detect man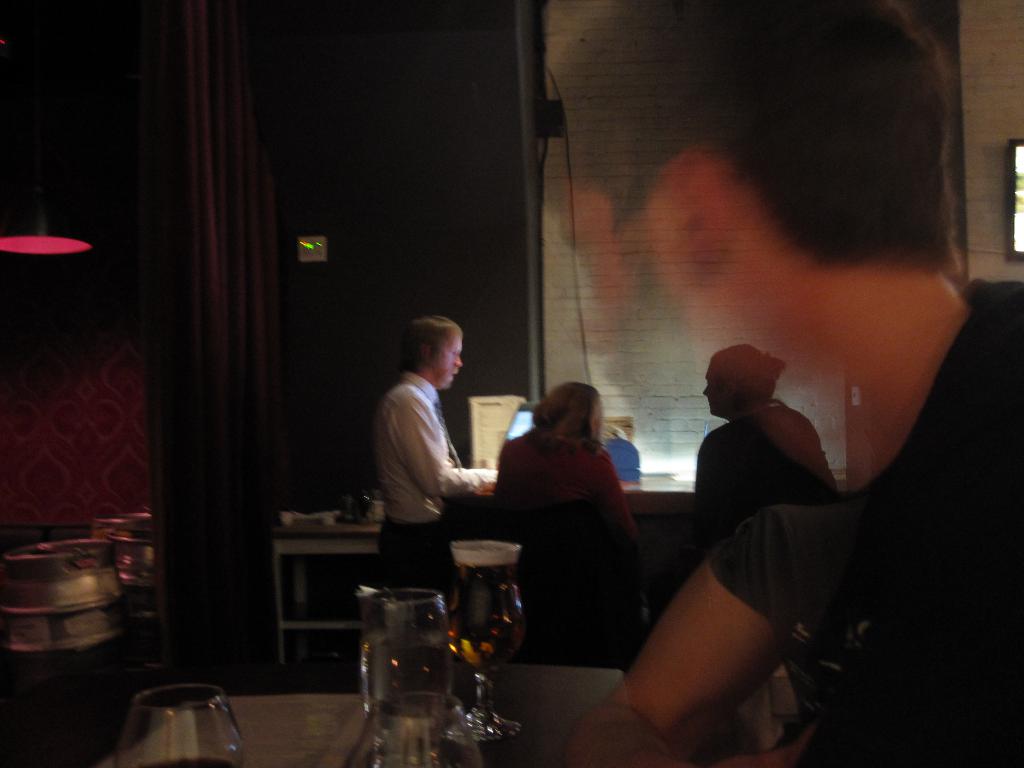
[358, 311, 506, 603]
